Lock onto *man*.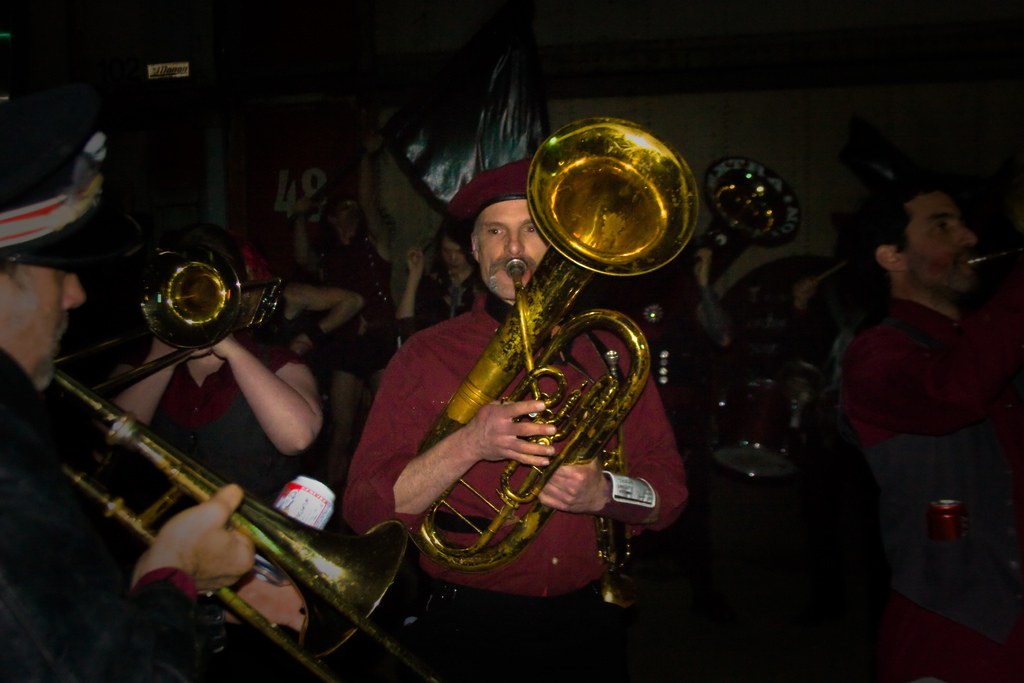
Locked: {"left": 343, "top": 158, "right": 691, "bottom": 682}.
